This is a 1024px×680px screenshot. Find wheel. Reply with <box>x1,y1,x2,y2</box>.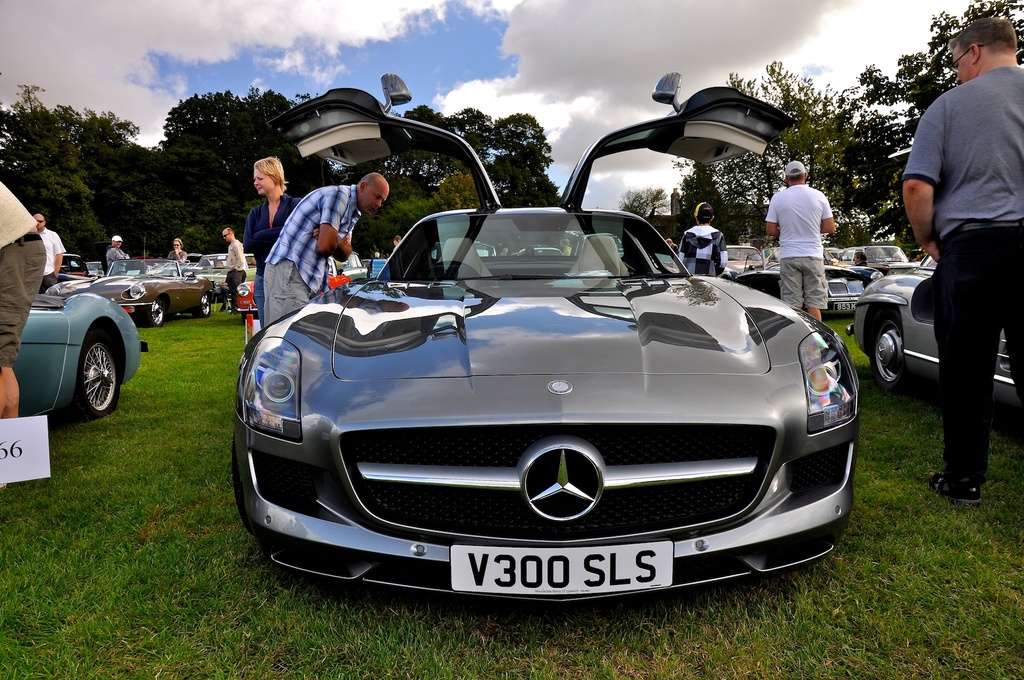
<box>114,271,127,275</box>.
